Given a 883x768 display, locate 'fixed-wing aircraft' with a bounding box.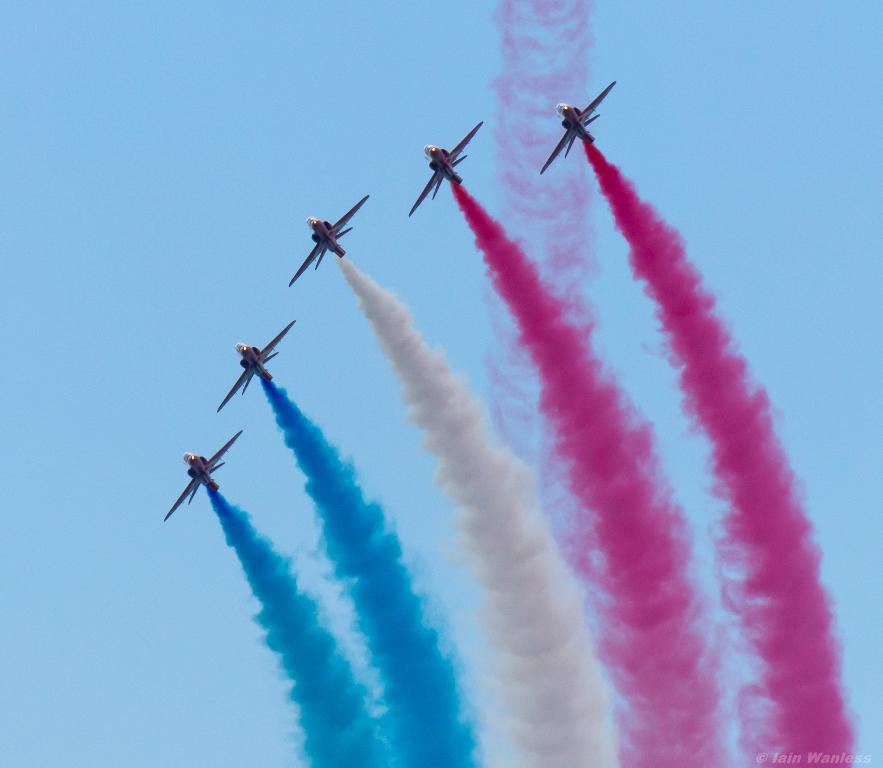
Located: 412,122,486,214.
